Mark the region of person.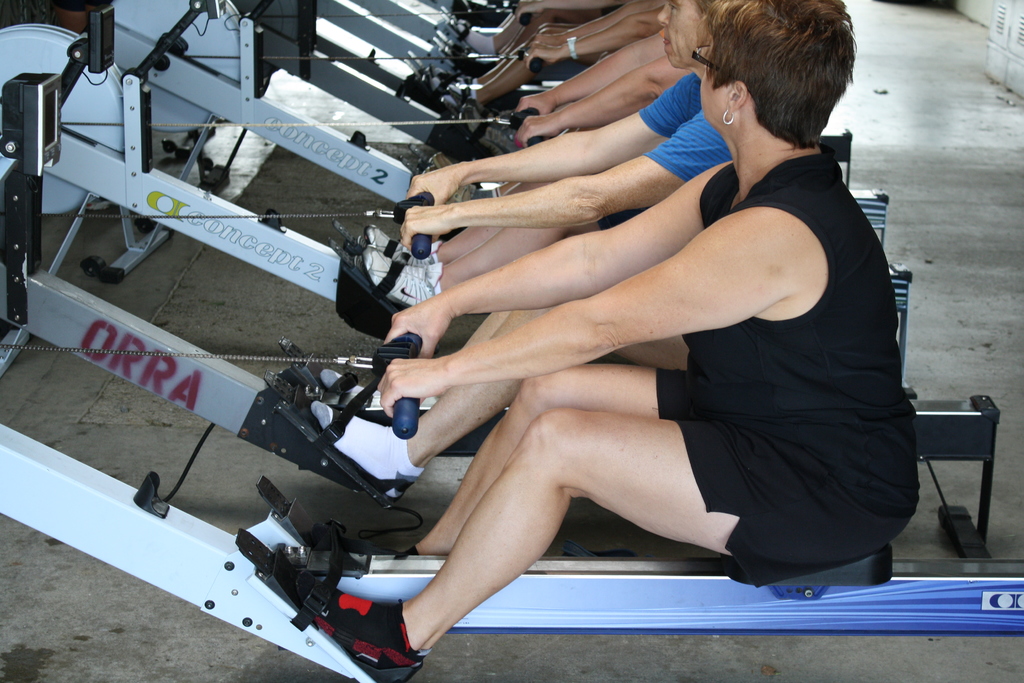
Region: bbox=[397, 0, 728, 350].
